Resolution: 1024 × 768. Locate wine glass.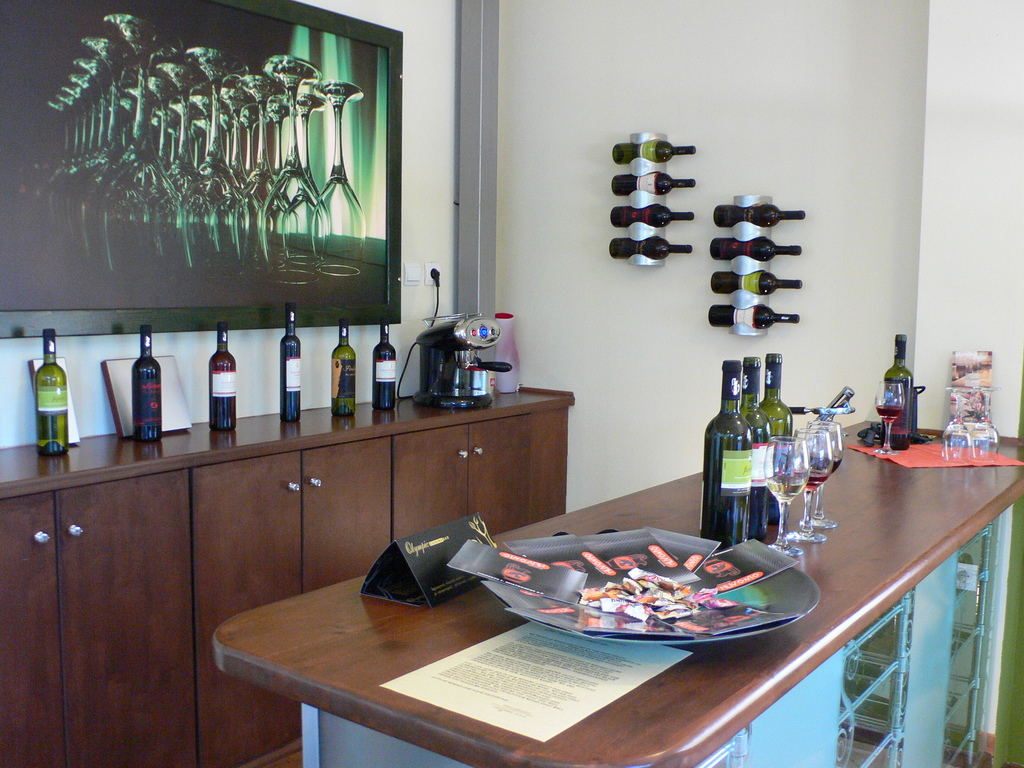
x1=796, y1=424, x2=828, y2=545.
